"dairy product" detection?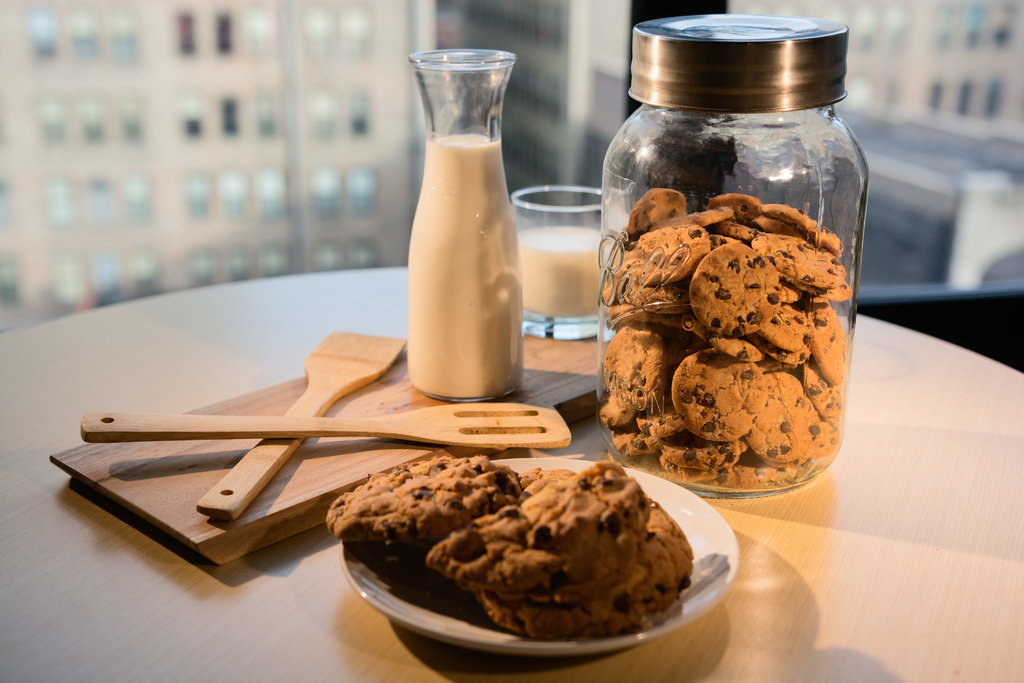
(329, 466, 505, 562)
